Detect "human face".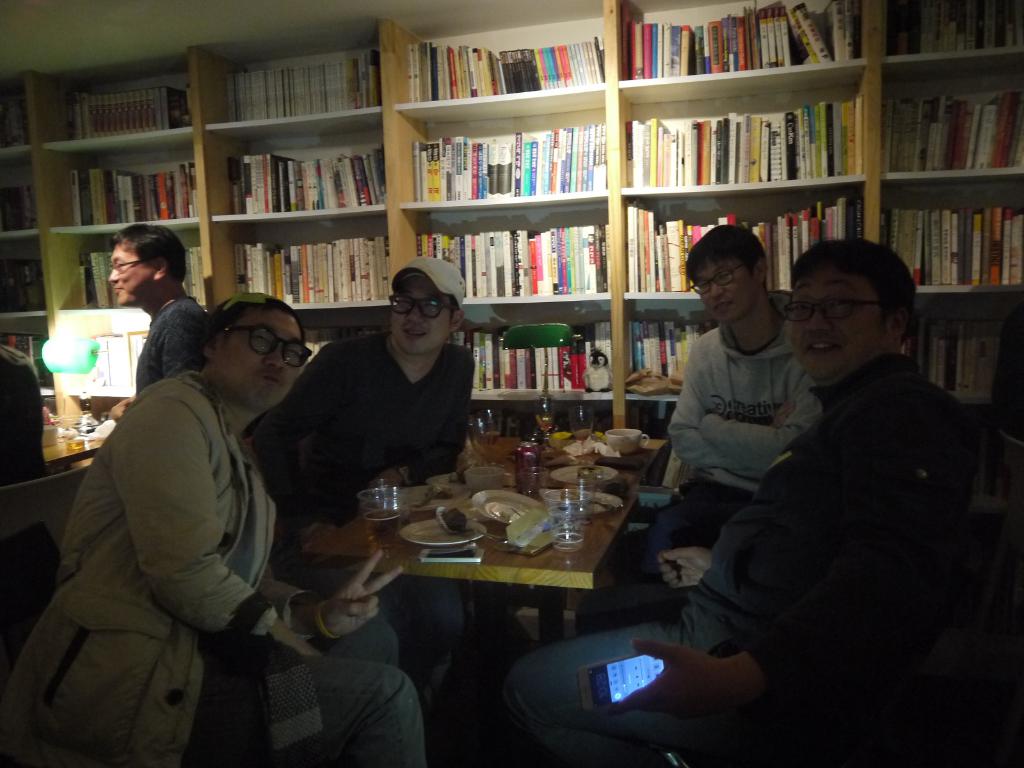
Detected at 106:244:155:307.
